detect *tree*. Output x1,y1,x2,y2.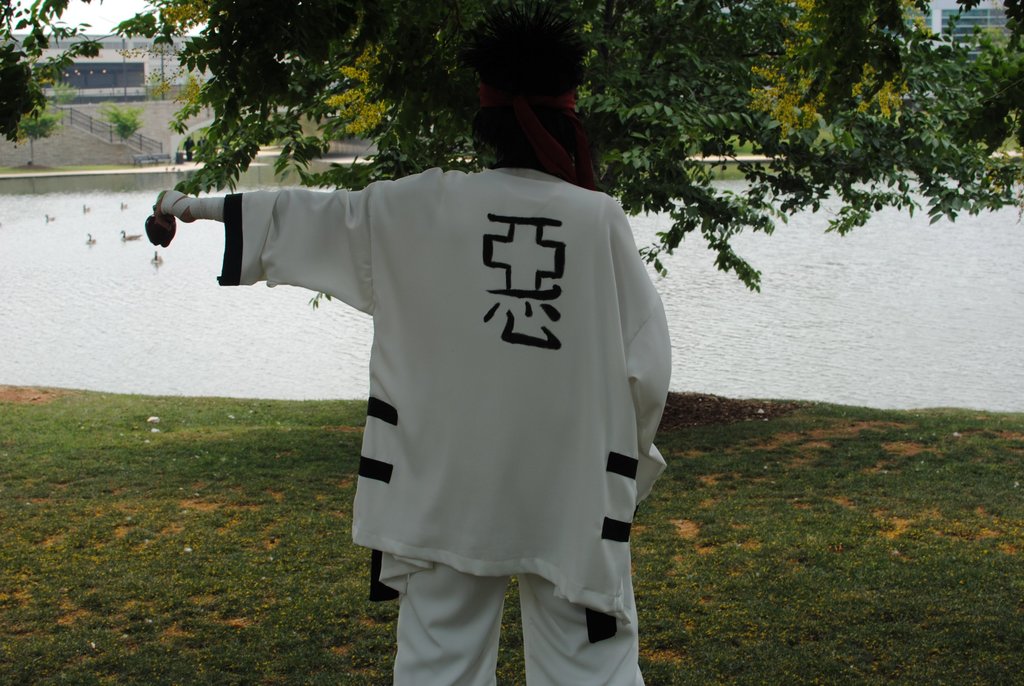
90,6,1023,300.
